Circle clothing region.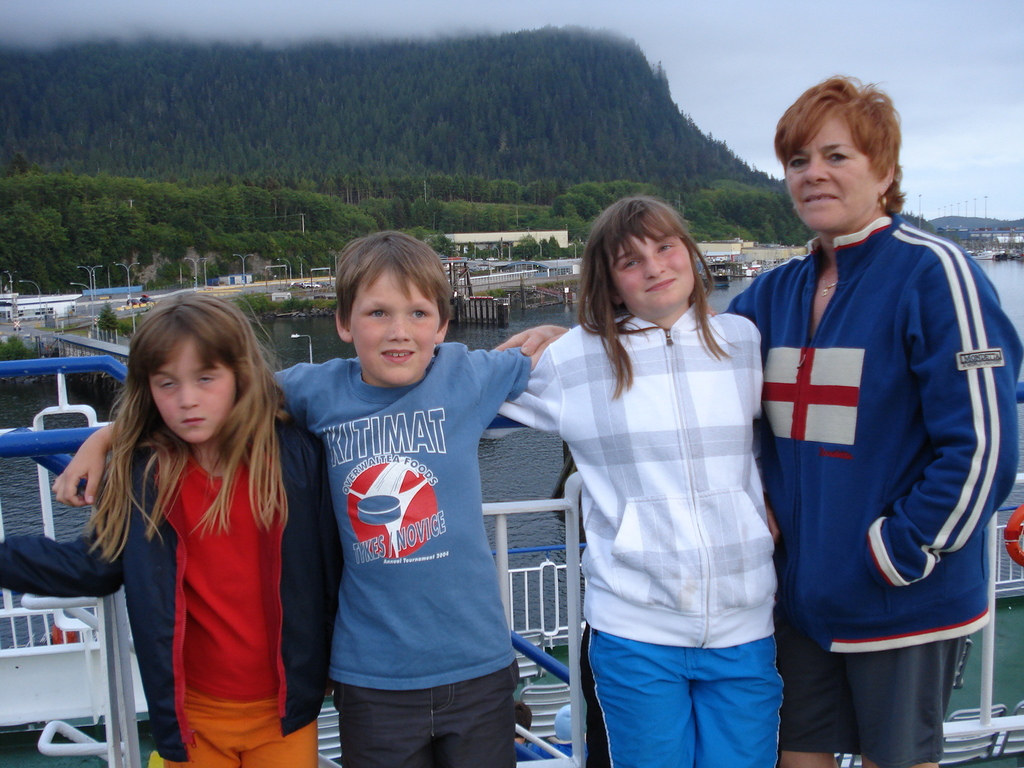
Region: bbox=(708, 213, 1023, 765).
